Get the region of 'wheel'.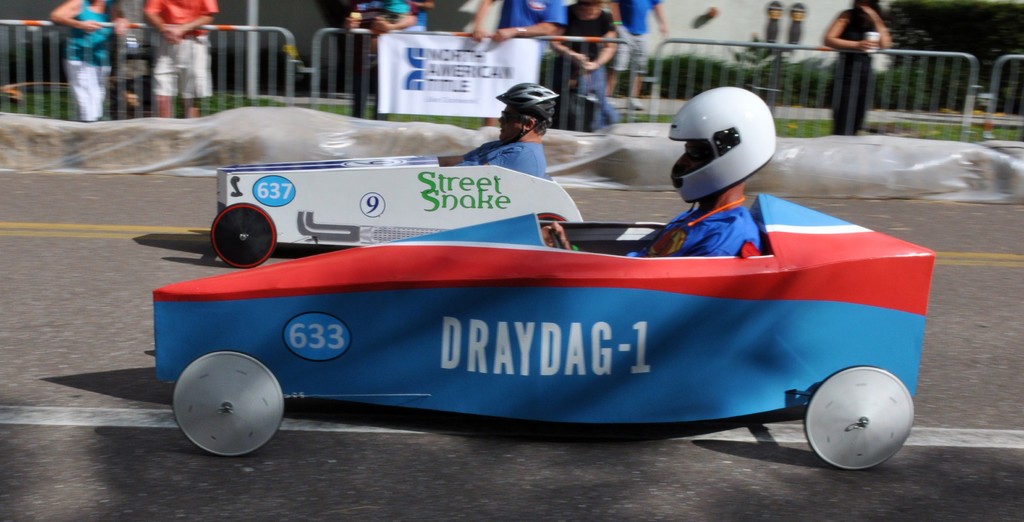
(x1=170, y1=347, x2=284, y2=457).
